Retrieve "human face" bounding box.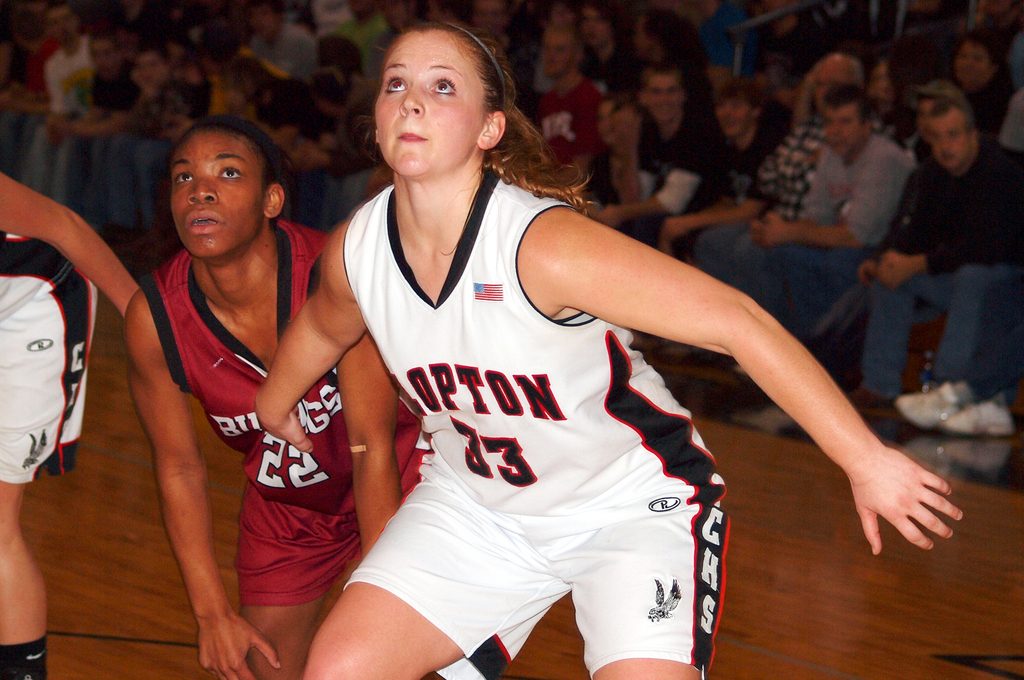
Bounding box: (374,29,484,181).
